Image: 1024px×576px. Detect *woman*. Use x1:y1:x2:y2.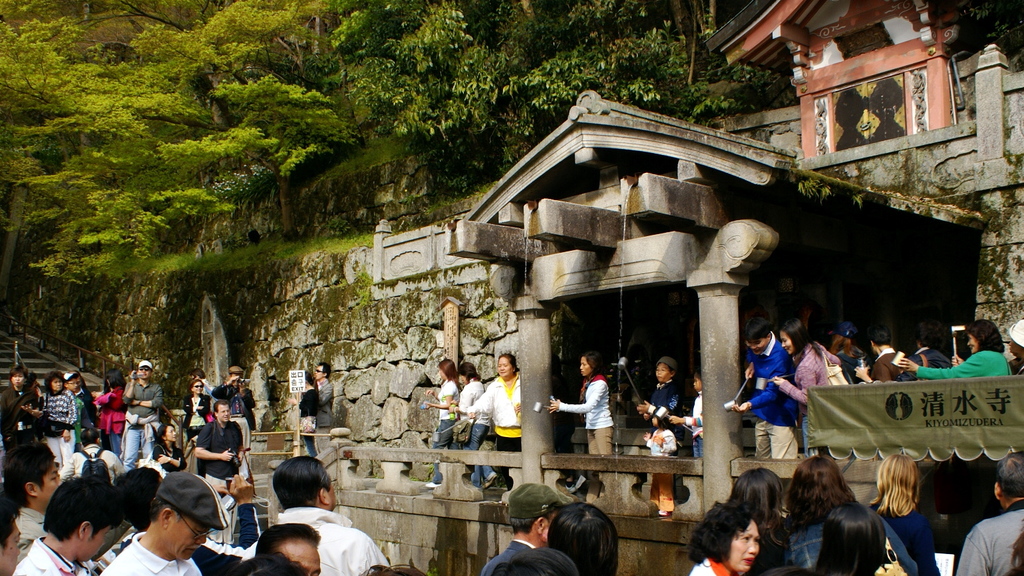
153:423:188:478.
